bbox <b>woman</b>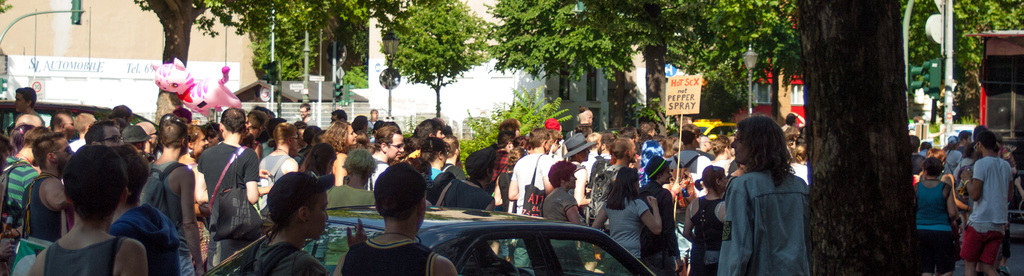
x1=415 y1=136 x2=451 y2=181
